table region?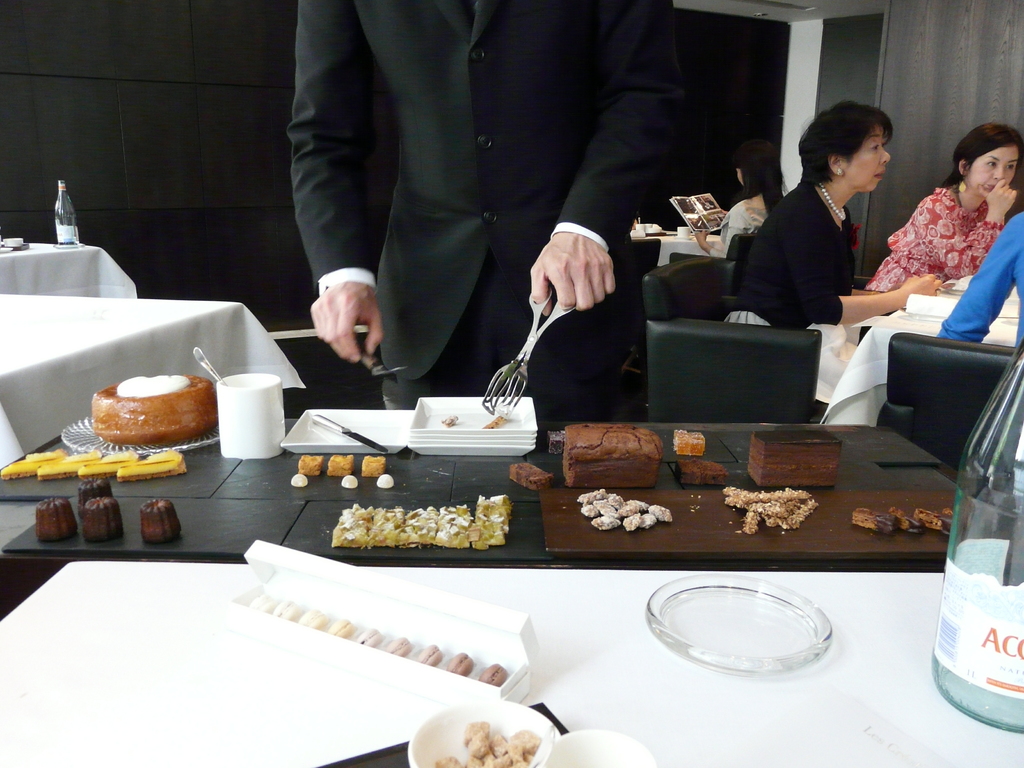
x1=0, y1=563, x2=1023, y2=767
